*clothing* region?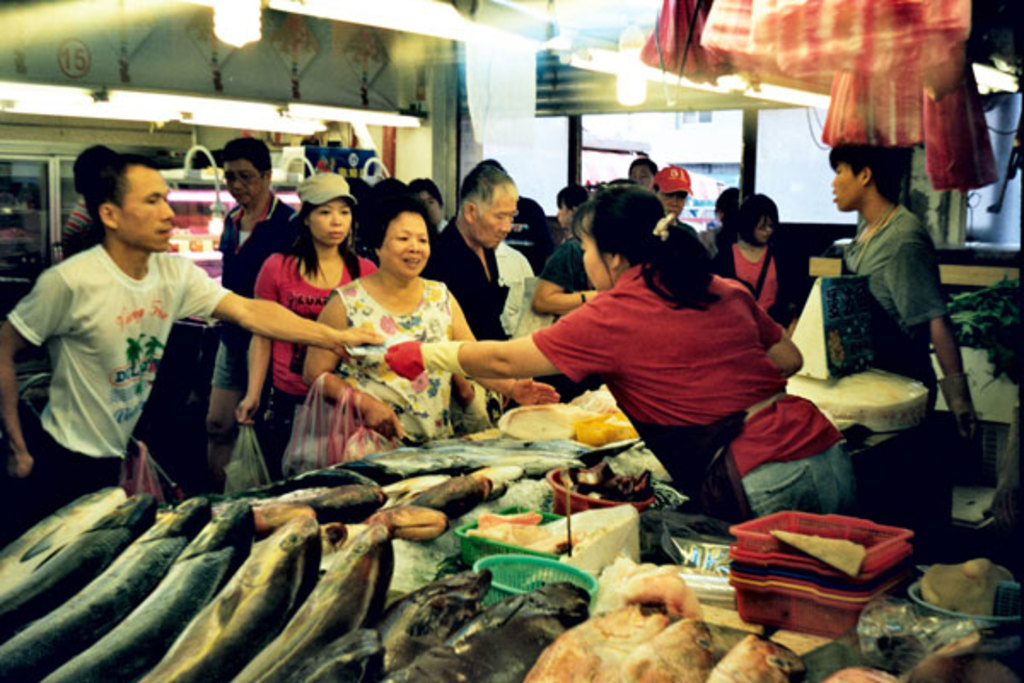
527,266,857,524
